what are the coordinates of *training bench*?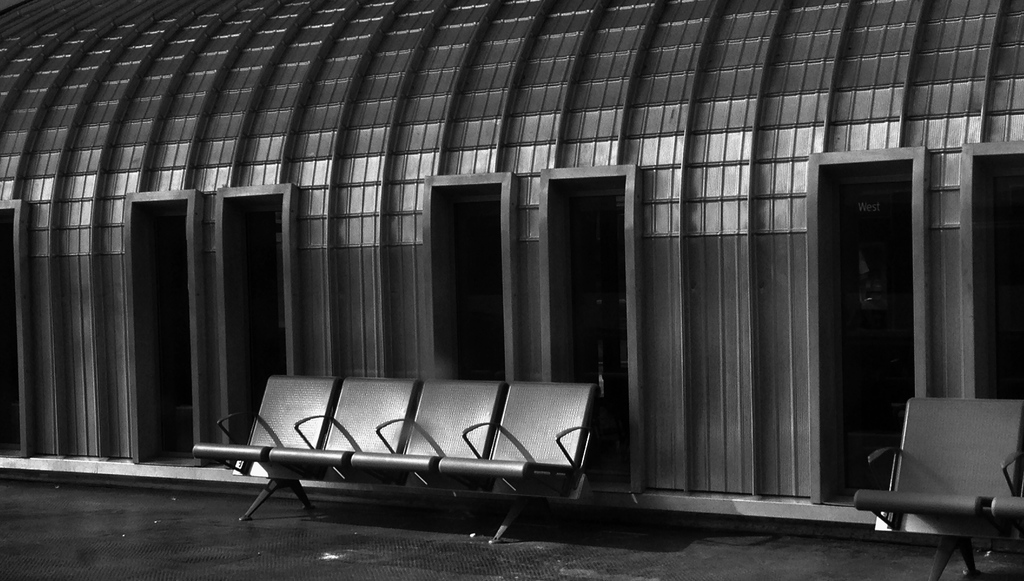
bbox=[193, 370, 597, 540].
